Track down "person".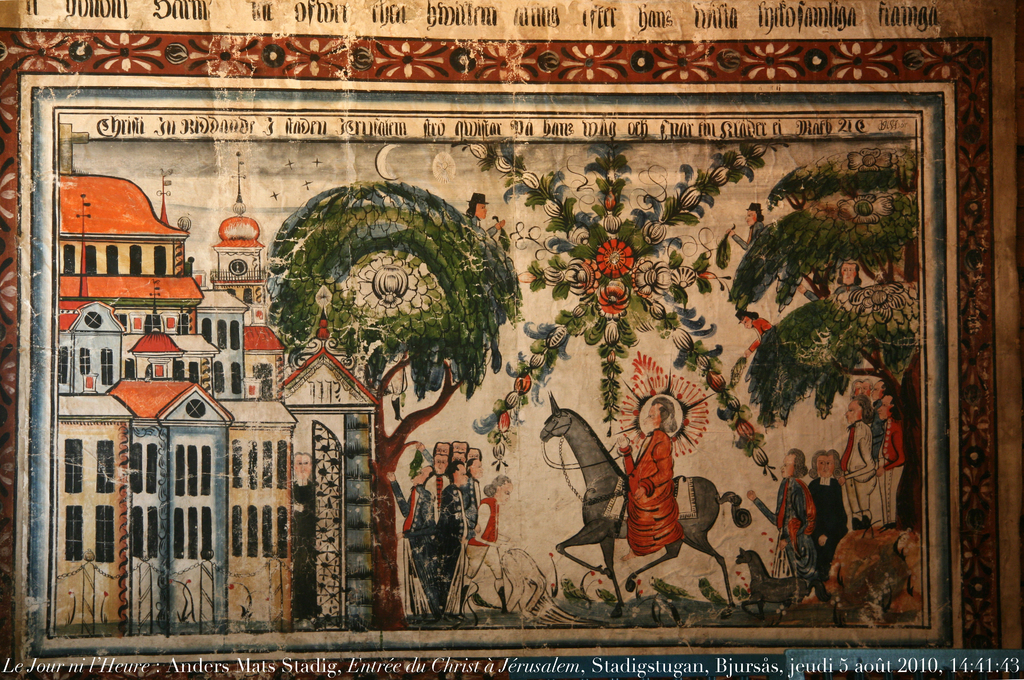
Tracked to [769,444,815,591].
